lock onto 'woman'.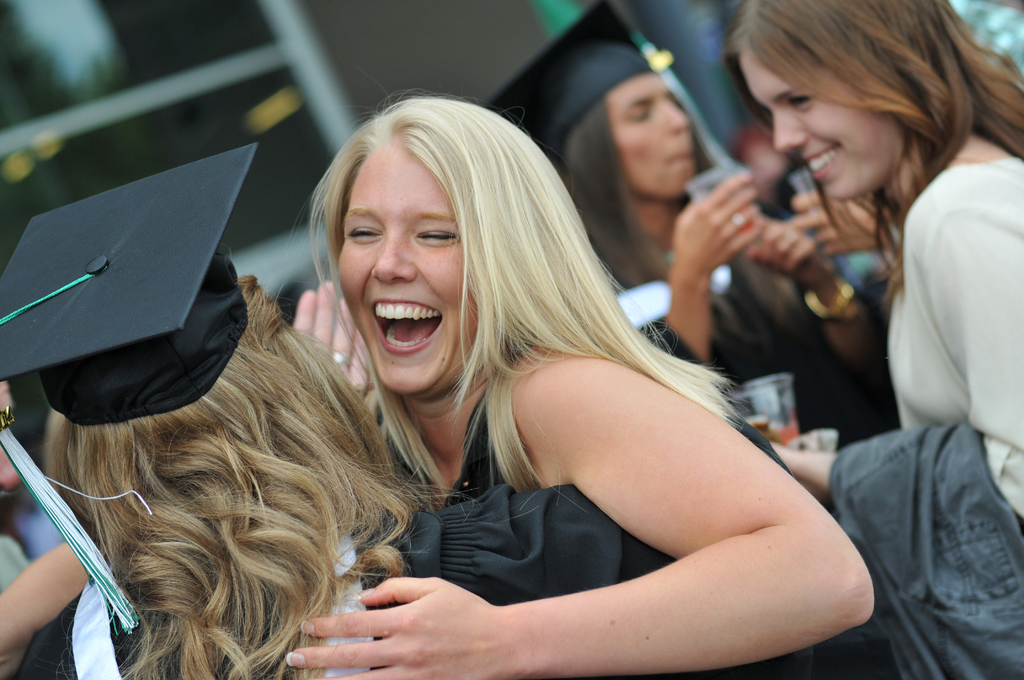
Locked: box(0, 151, 482, 679).
